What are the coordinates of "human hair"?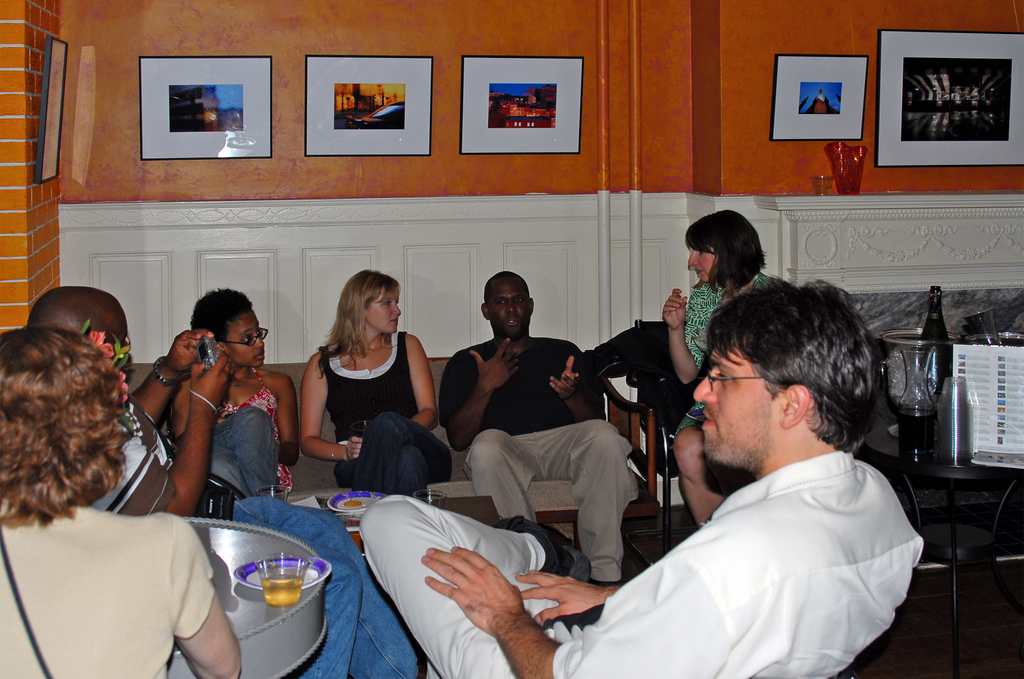
{"left": 191, "top": 288, "right": 253, "bottom": 342}.
